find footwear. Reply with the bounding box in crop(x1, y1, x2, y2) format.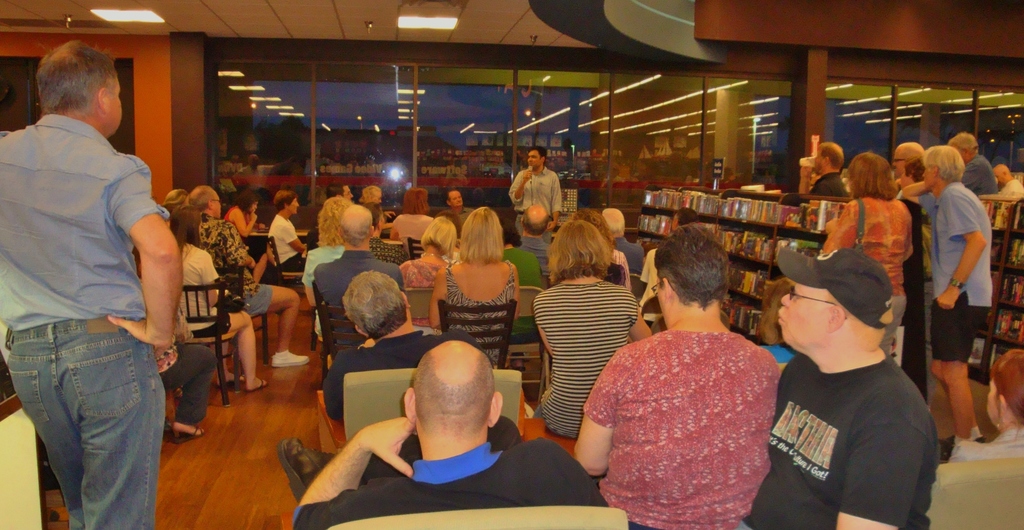
crop(268, 349, 309, 367).
